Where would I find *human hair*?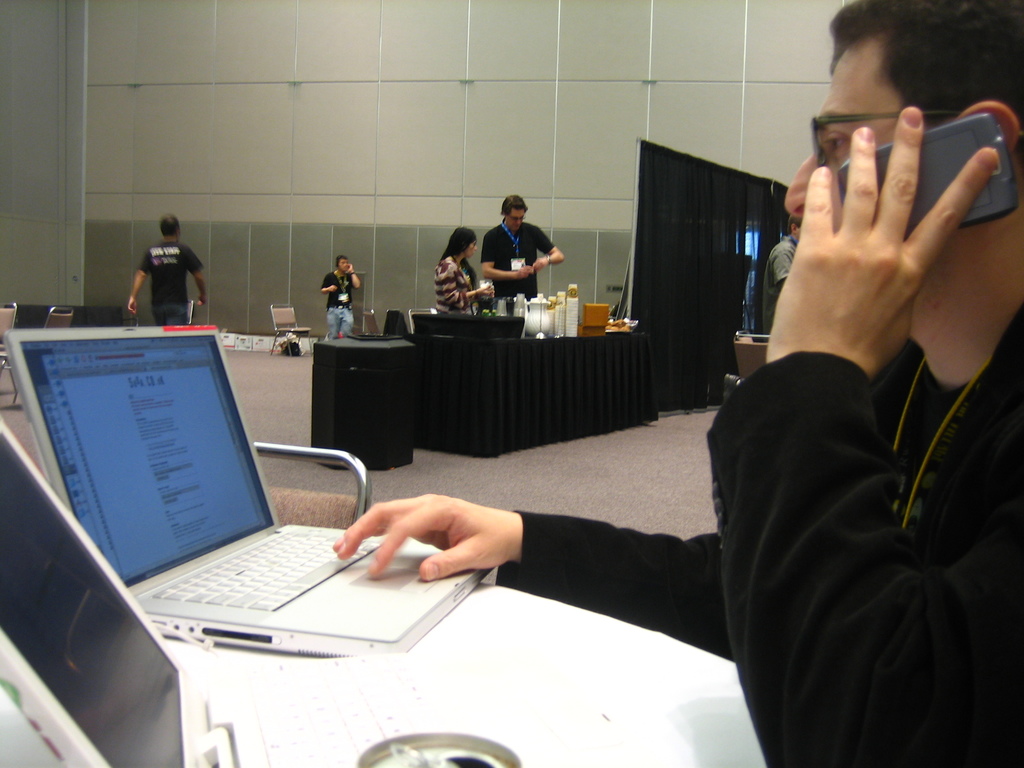
At [500, 194, 529, 217].
